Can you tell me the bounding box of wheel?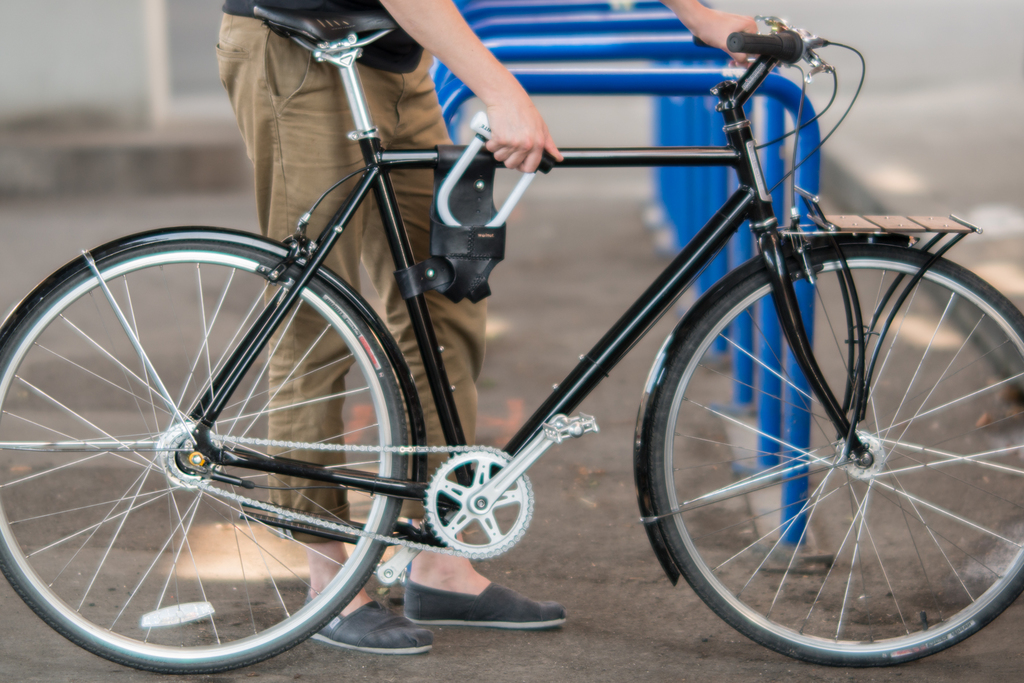
crop(0, 241, 407, 675).
